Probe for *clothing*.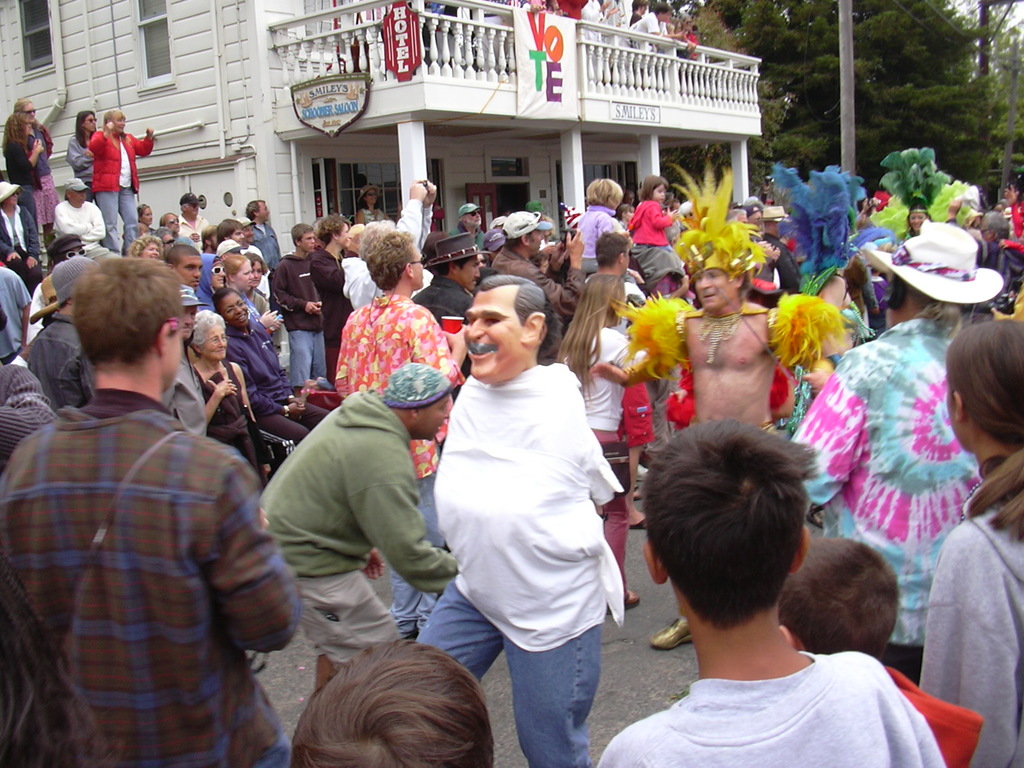
Probe result: 260:380:472:680.
